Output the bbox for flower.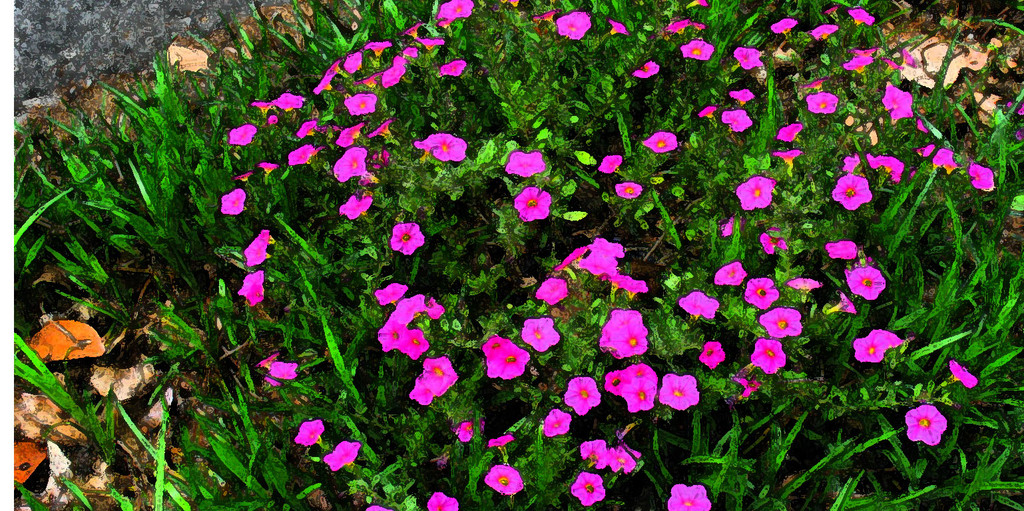
box=[334, 147, 368, 185].
